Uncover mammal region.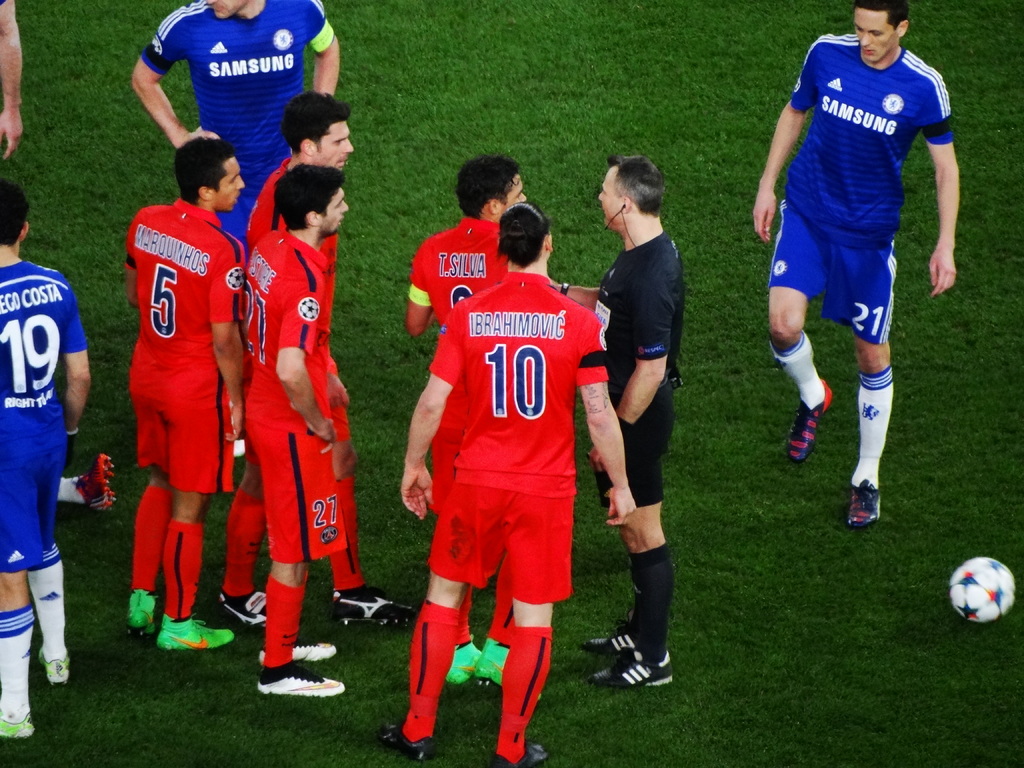
Uncovered: [218,84,421,622].
